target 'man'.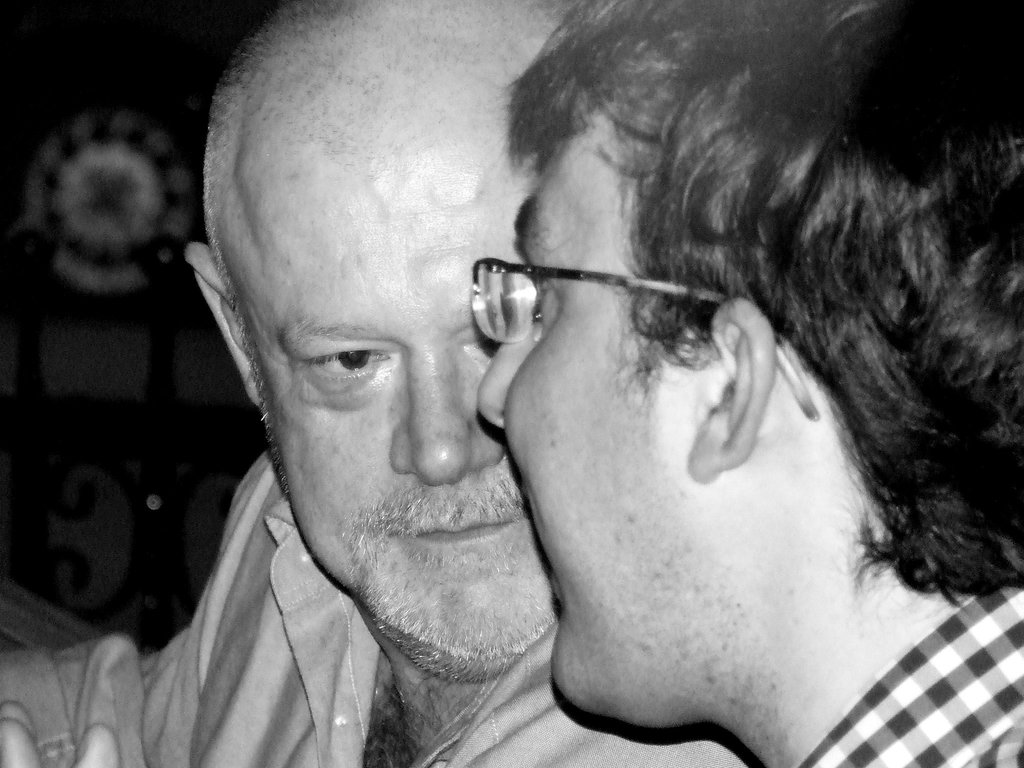
Target region: <region>0, 0, 765, 767</region>.
